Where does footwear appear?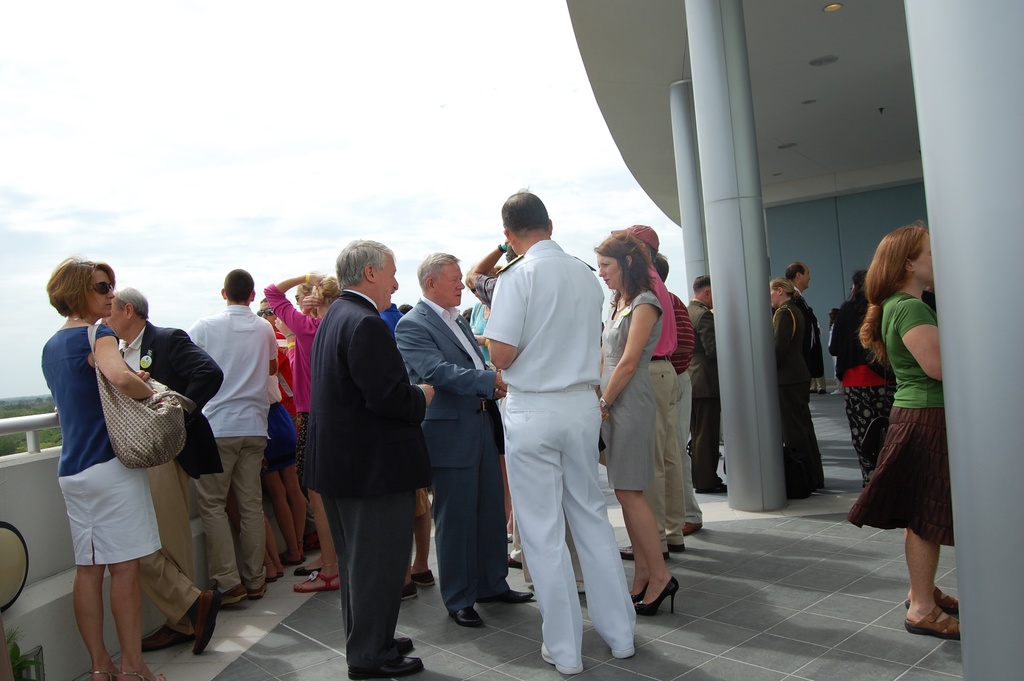
Appears at box=[140, 608, 182, 655].
